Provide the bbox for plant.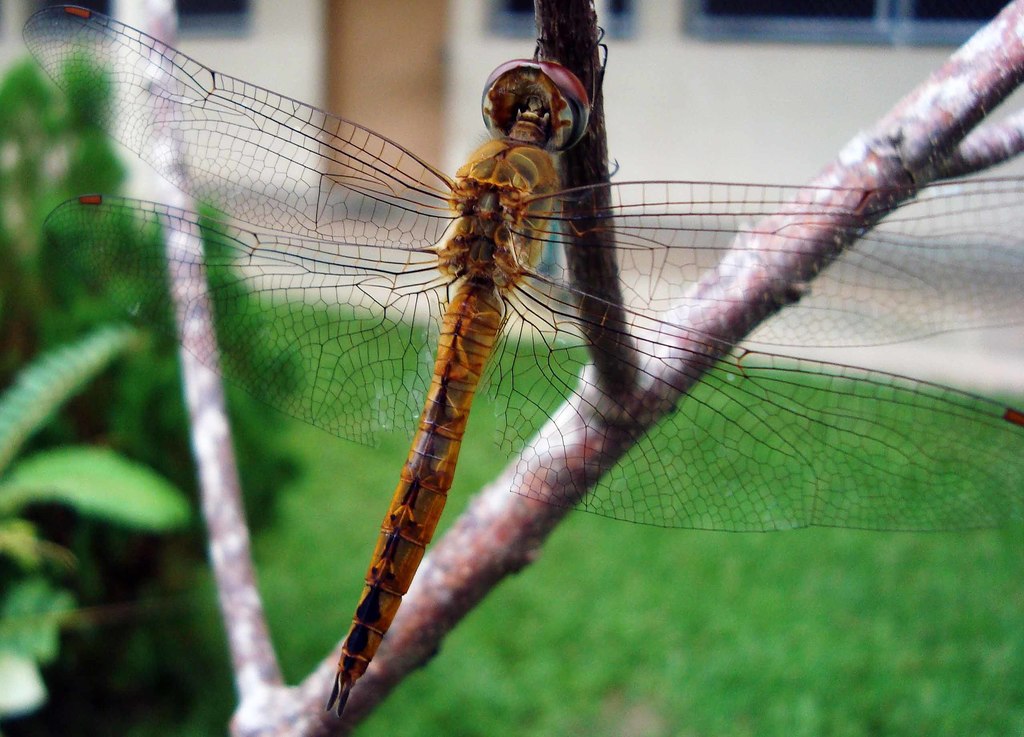
x1=0, y1=41, x2=314, y2=736.
